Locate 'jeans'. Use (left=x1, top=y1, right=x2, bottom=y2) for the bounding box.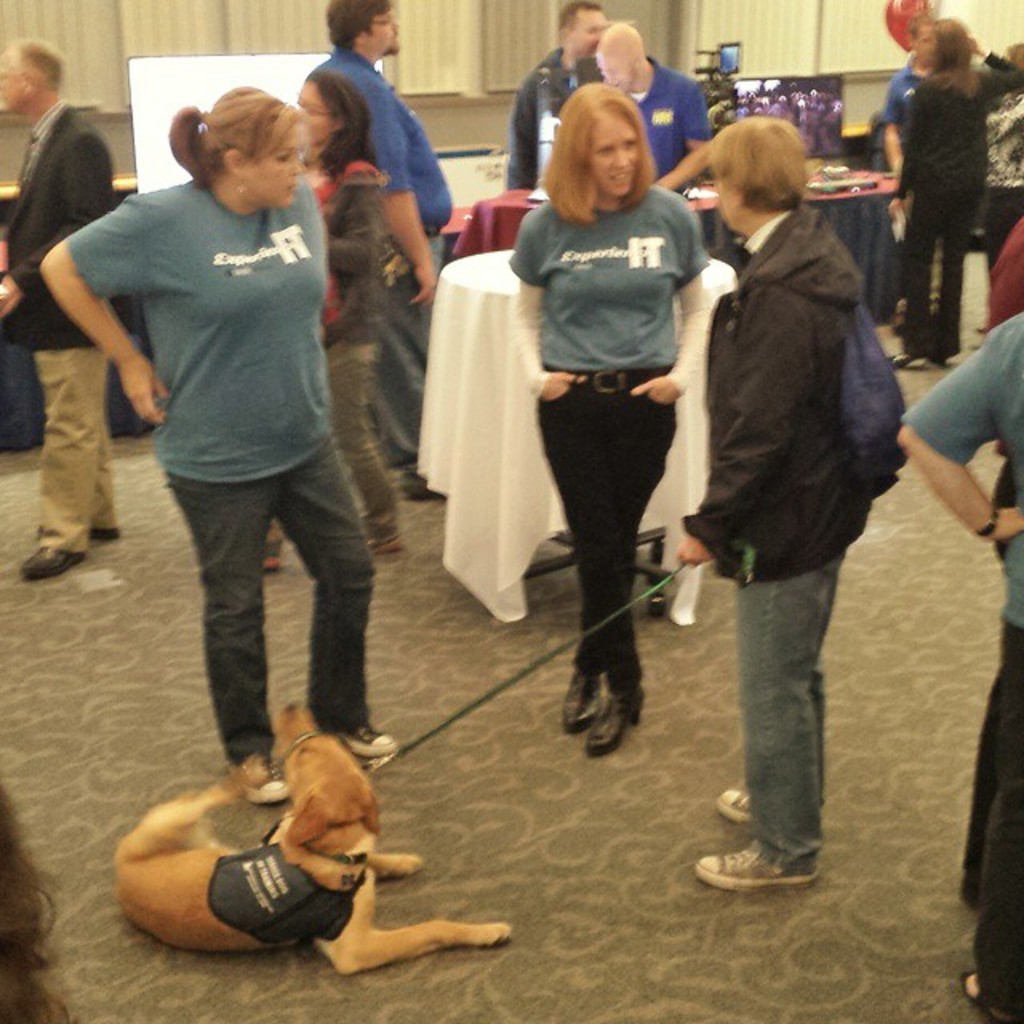
(left=744, top=554, right=845, bottom=866).
